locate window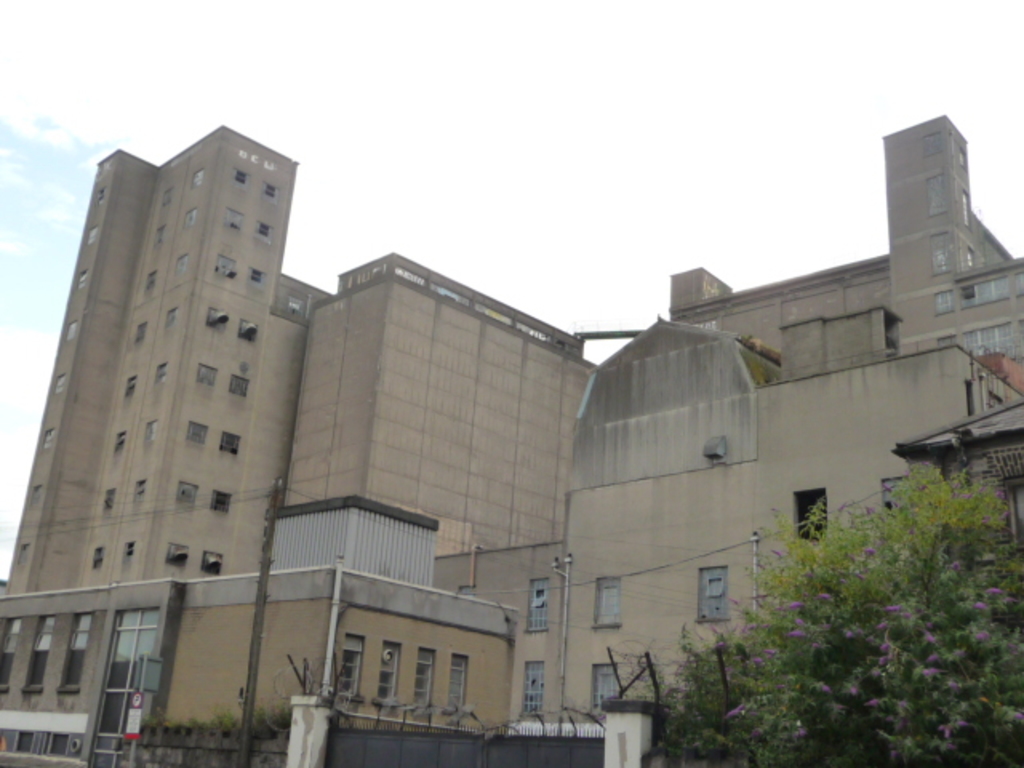
locate(138, 320, 147, 341)
